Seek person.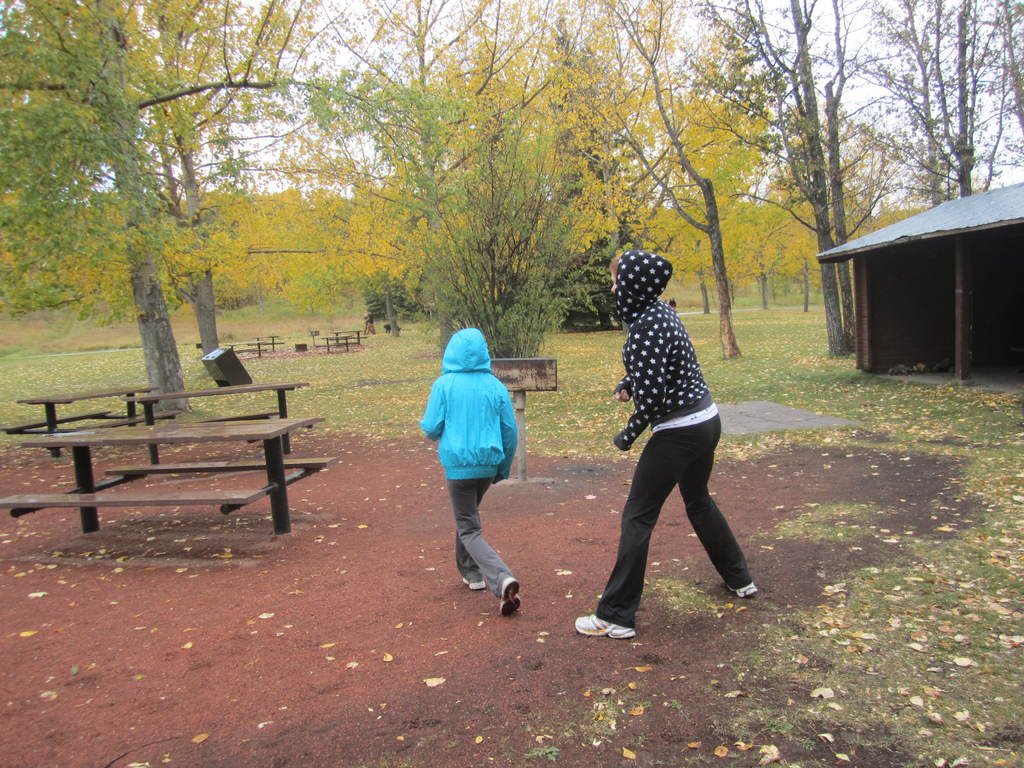
[571,249,756,641].
